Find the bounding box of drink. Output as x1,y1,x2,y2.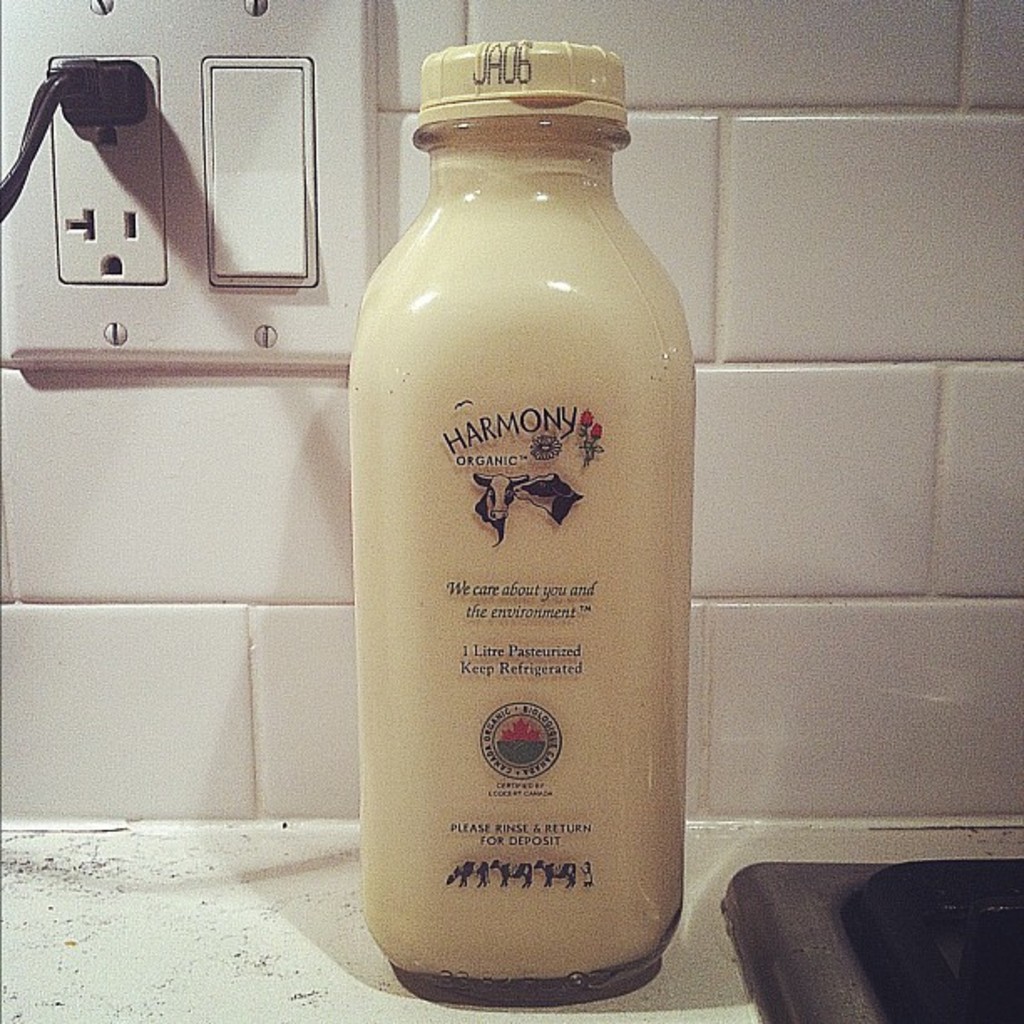
345,32,696,994.
